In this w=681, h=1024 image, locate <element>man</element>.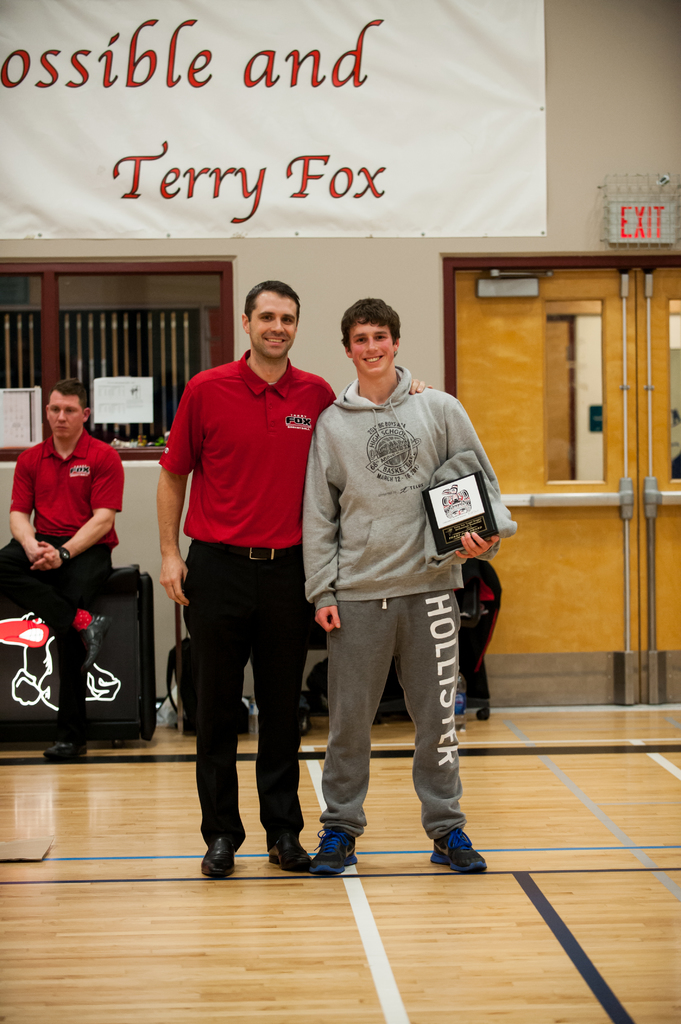
Bounding box: crop(164, 262, 330, 883).
